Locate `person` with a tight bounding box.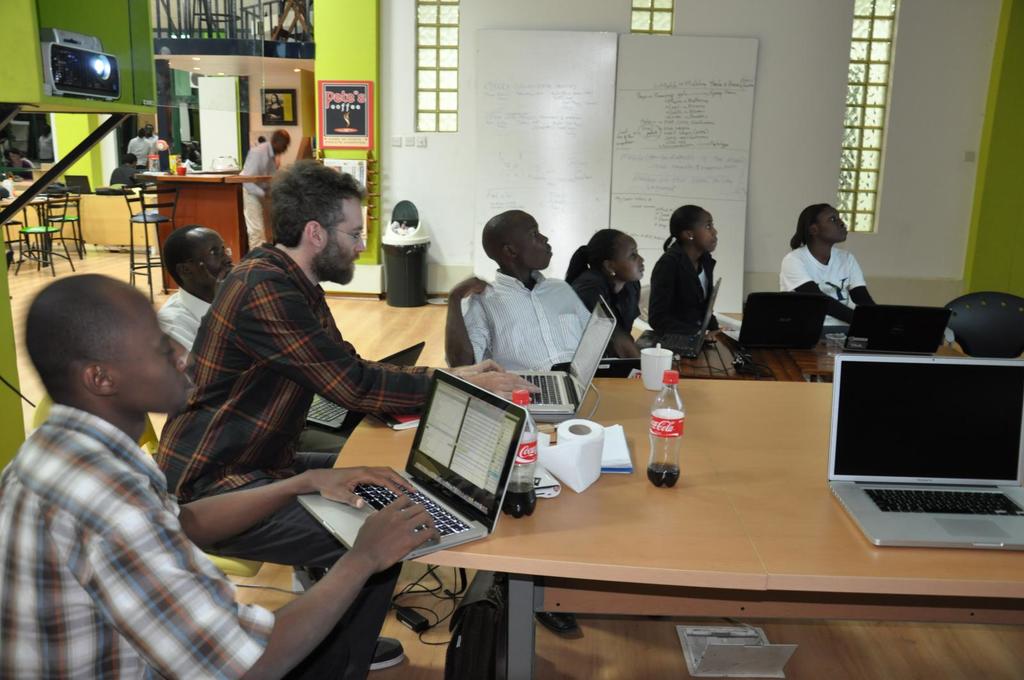
149:154:538:668.
